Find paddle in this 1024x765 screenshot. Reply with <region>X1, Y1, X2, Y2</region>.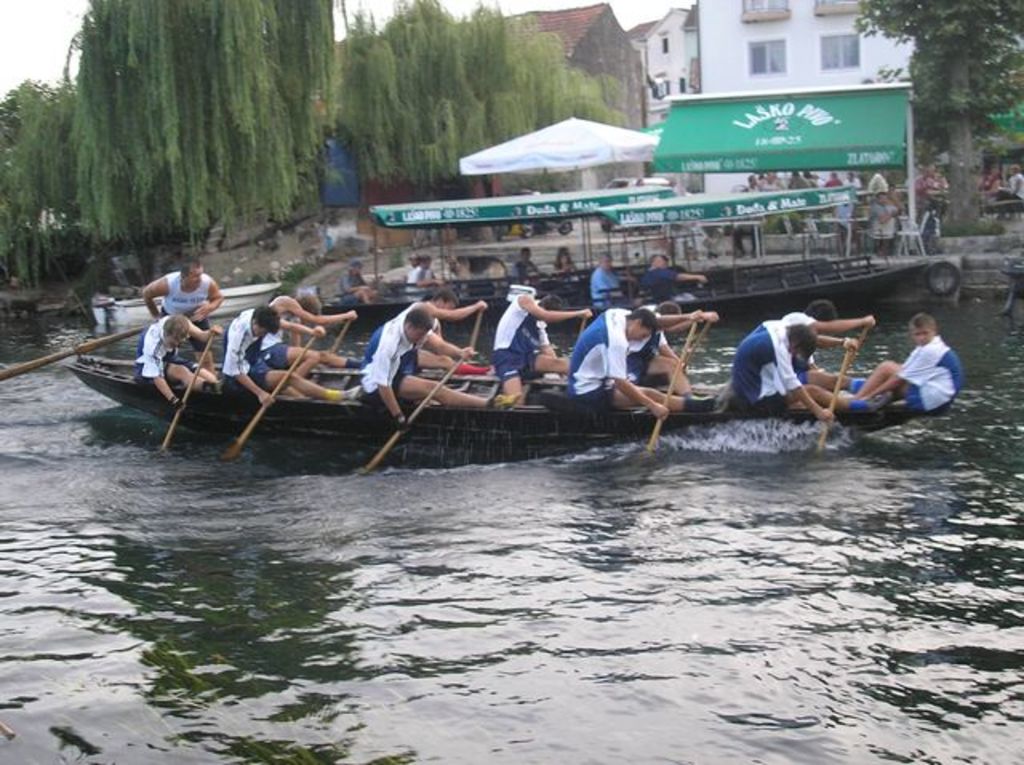
<region>454, 301, 501, 402</region>.
